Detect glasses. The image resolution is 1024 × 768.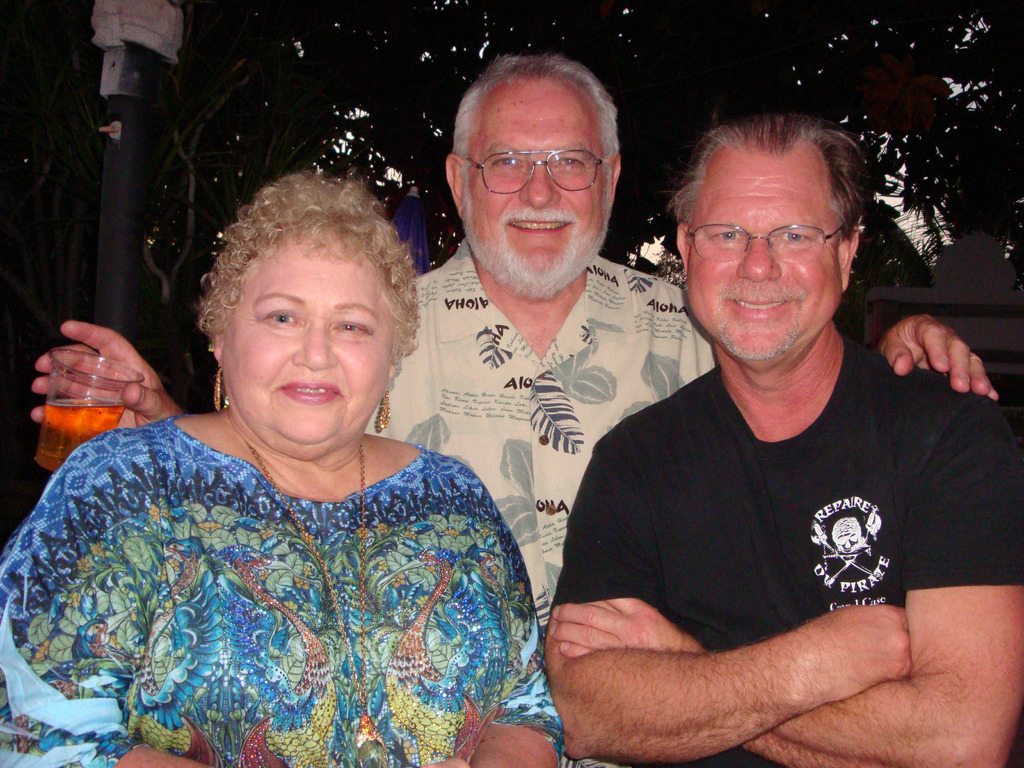
[686, 223, 849, 264].
